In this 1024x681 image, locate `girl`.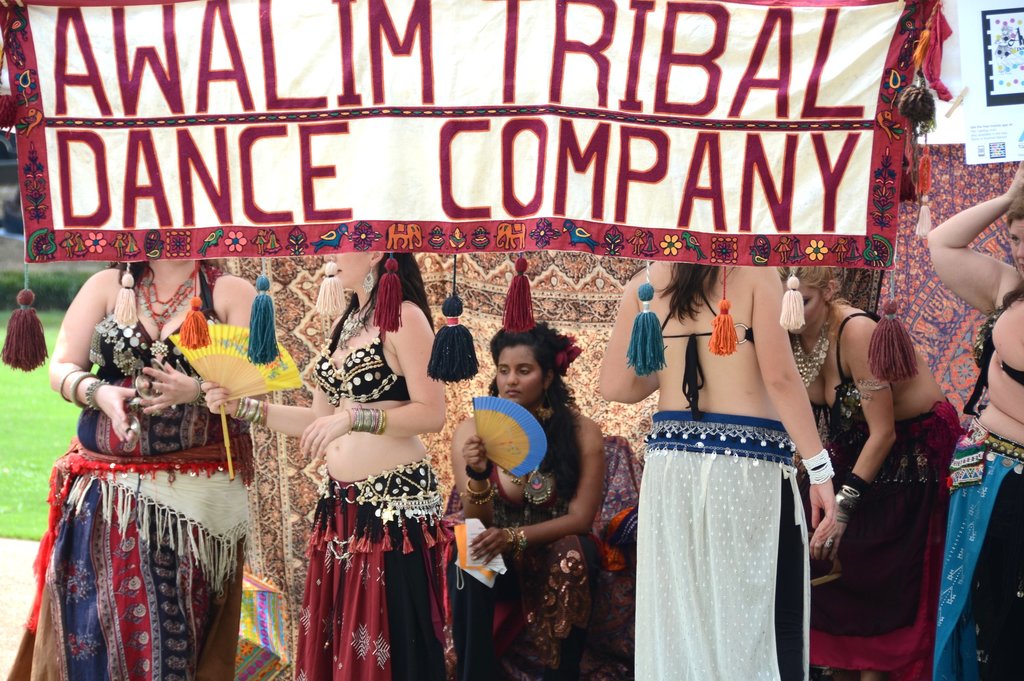
Bounding box: [x1=447, y1=324, x2=605, y2=680].
